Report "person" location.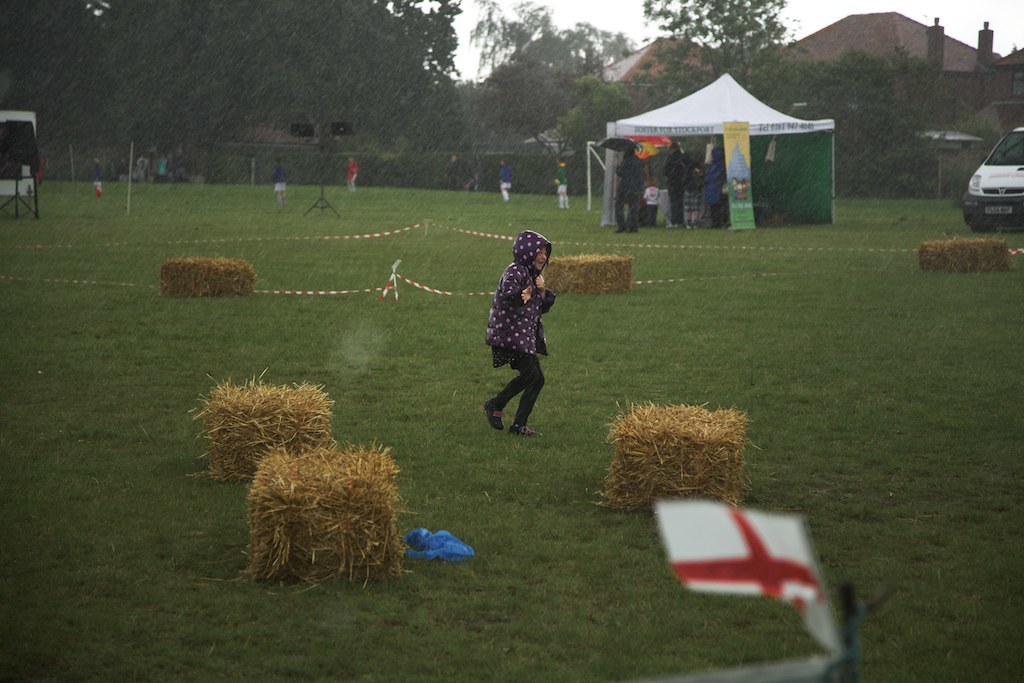
Report: 275 160 291 212.
